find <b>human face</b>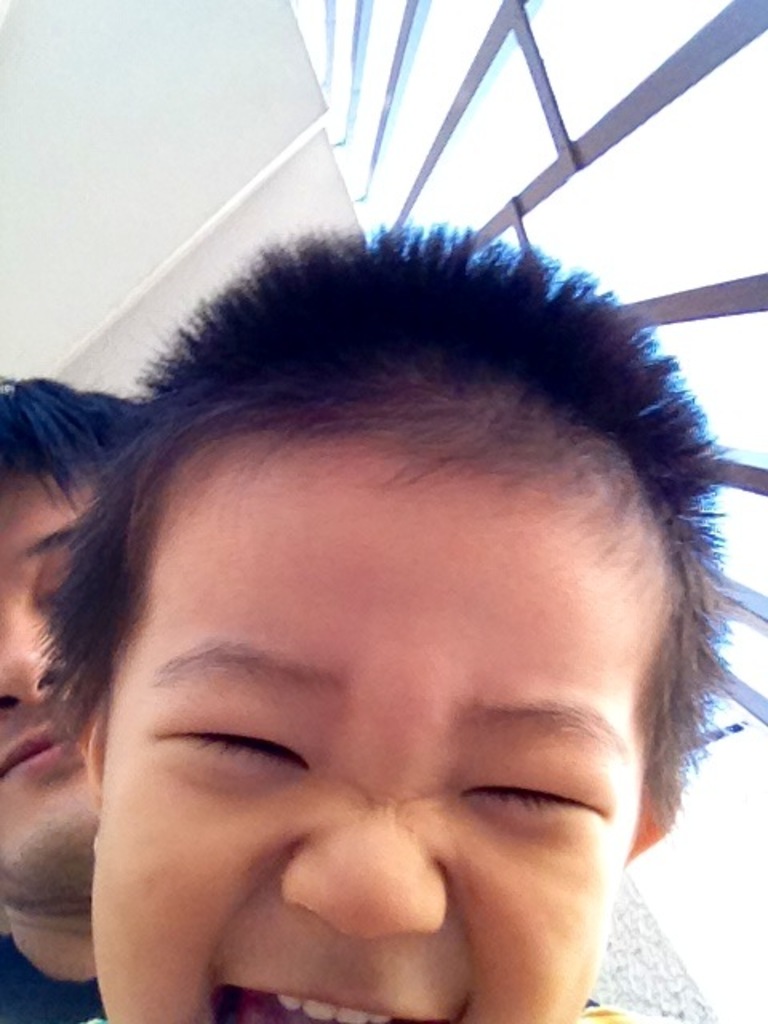
(0, 466, 101, 902)
